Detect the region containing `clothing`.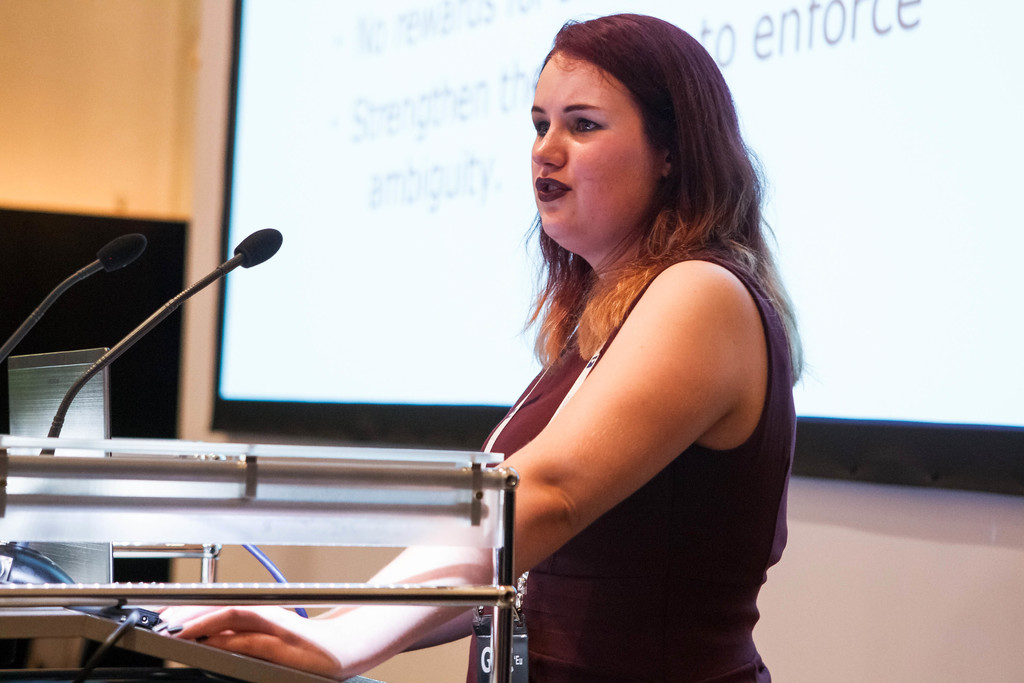
region(465, 176, 793, 638).
